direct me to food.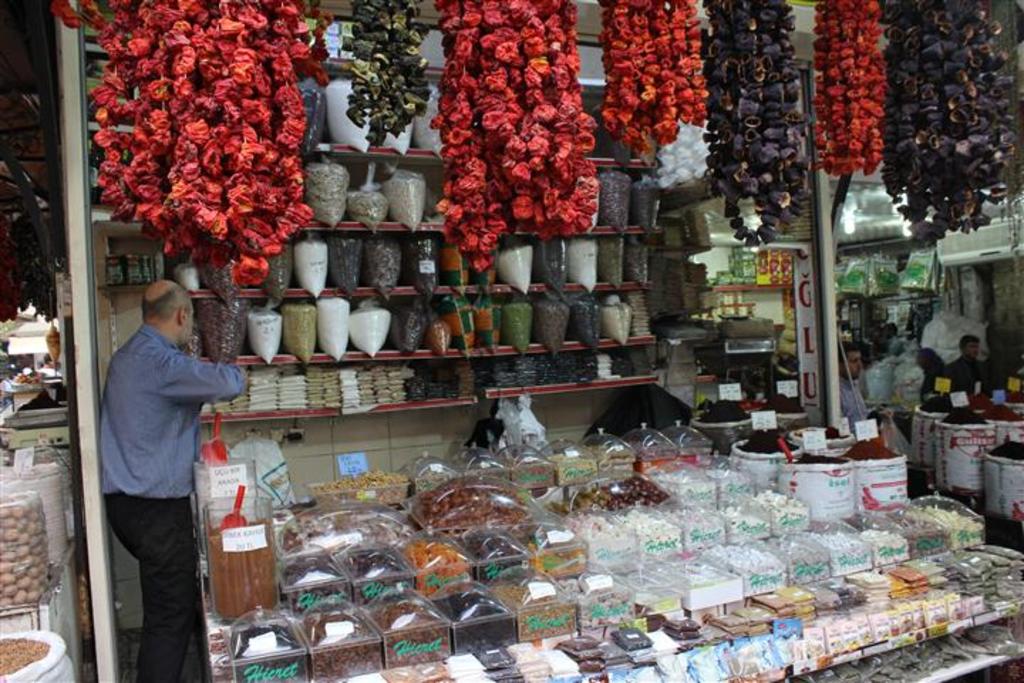
Direction: [left=320, top=77, right=370, bottom=152].
